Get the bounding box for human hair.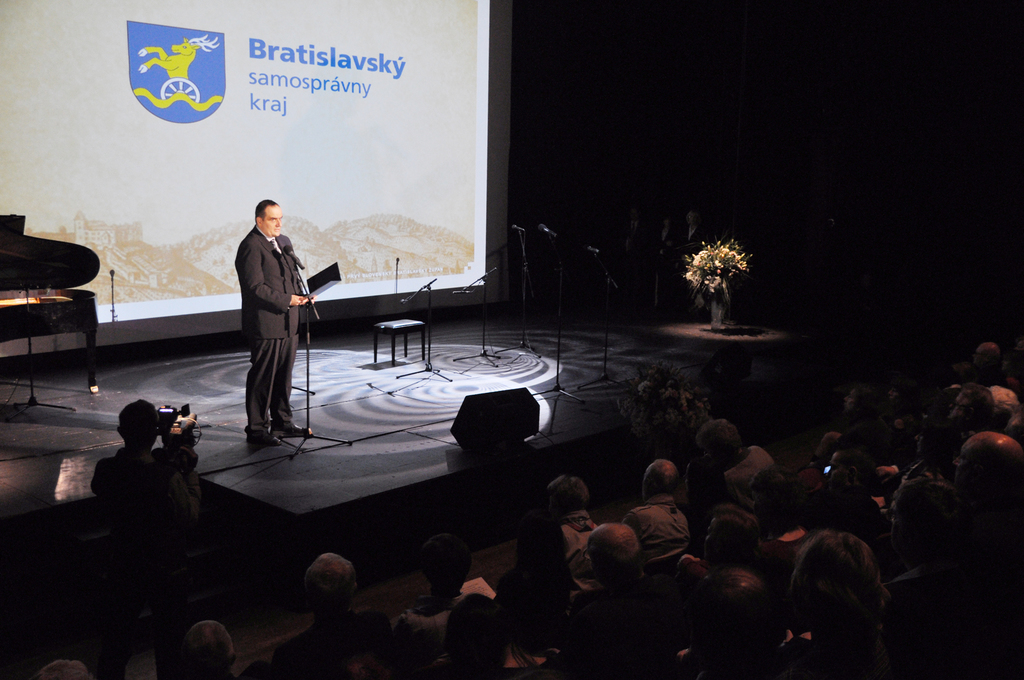
x1=706, y1=506, x2=757, y2=566.
